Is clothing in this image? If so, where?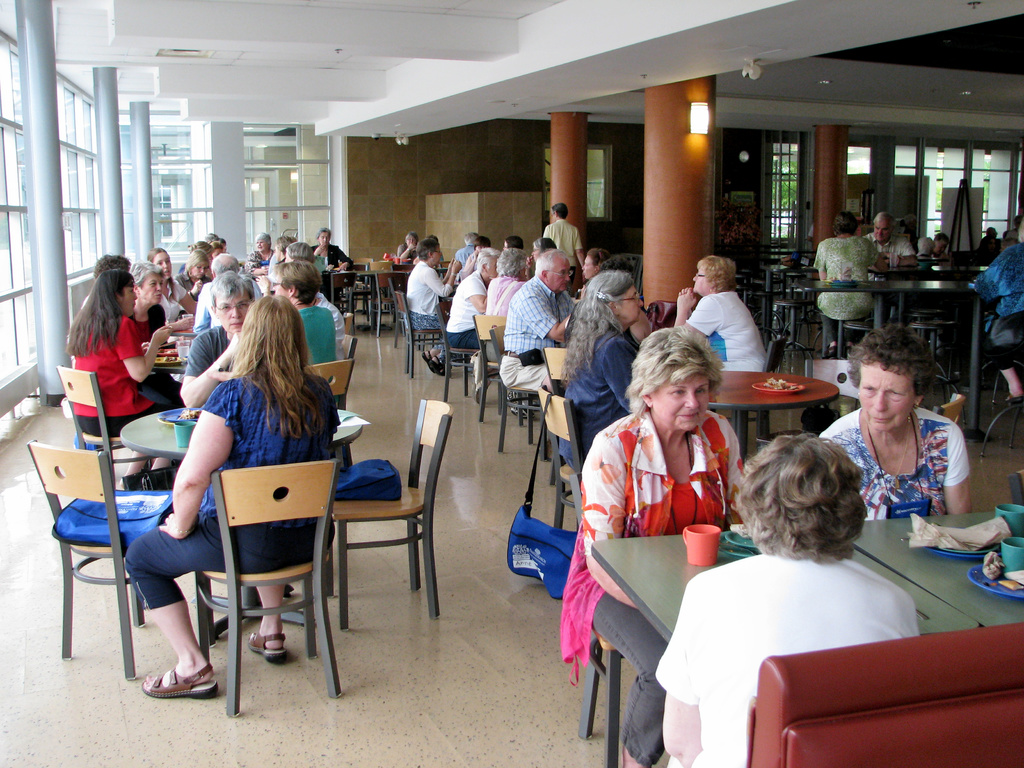
Yes, at crop(820, 406, 968, 520).
